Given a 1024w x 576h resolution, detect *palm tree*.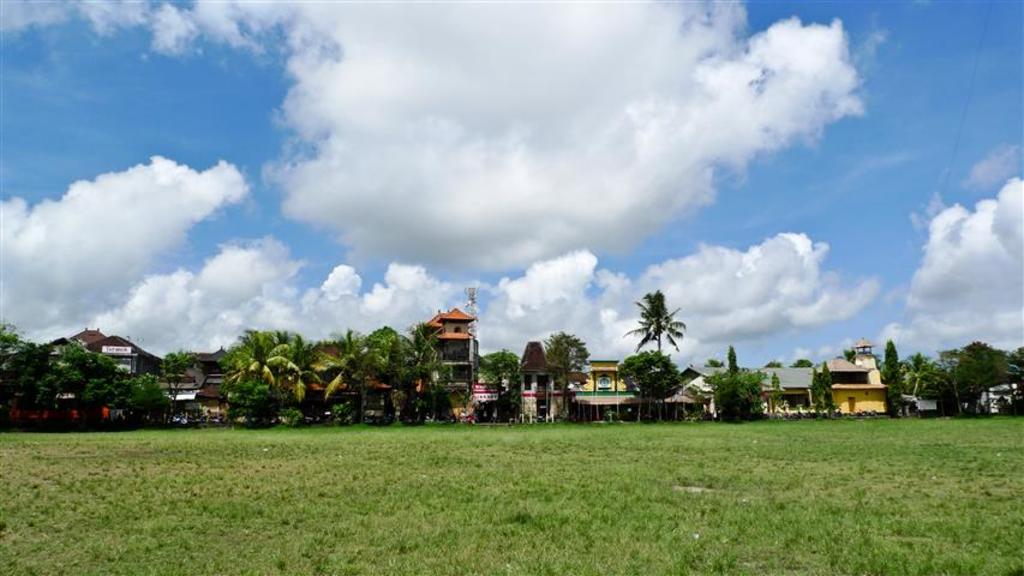
x1=473 y1=344 x2=511 y2=426.
